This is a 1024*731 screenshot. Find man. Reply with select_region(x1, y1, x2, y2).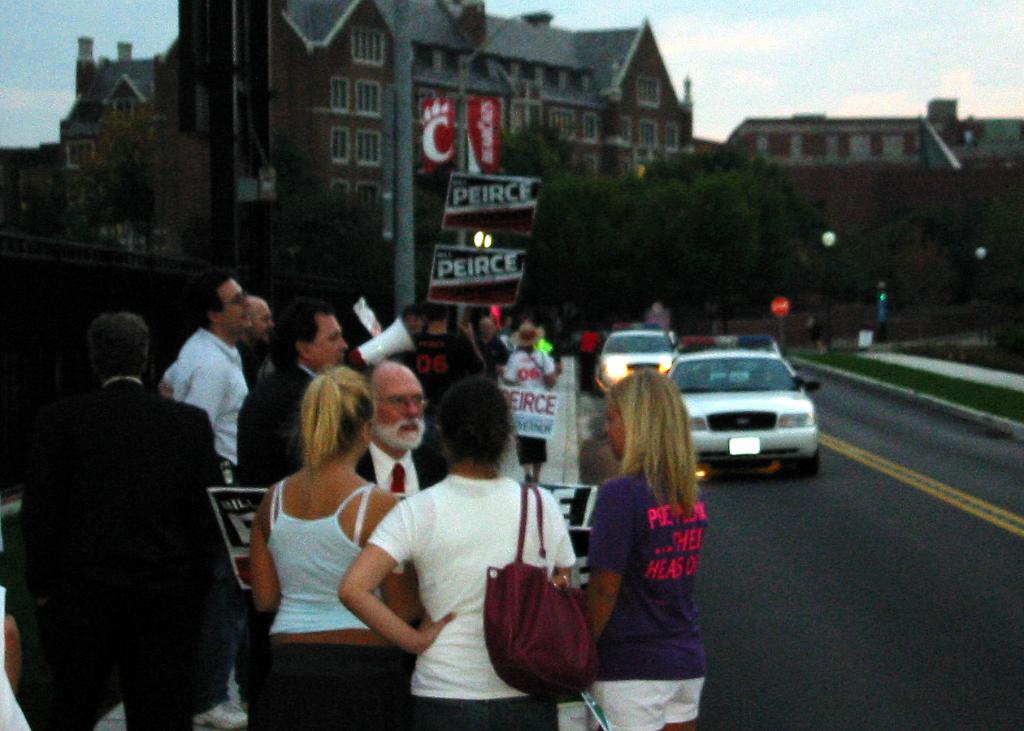
select_region(235, 298, 280, 389).
